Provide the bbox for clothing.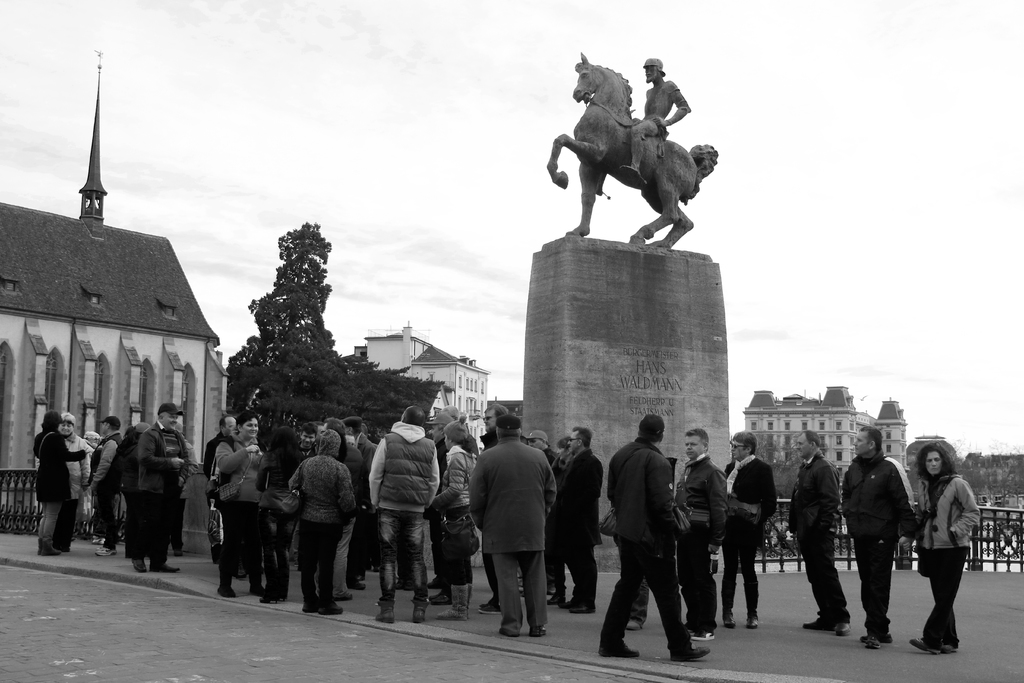
select_region(370, 424, 436, 608).
